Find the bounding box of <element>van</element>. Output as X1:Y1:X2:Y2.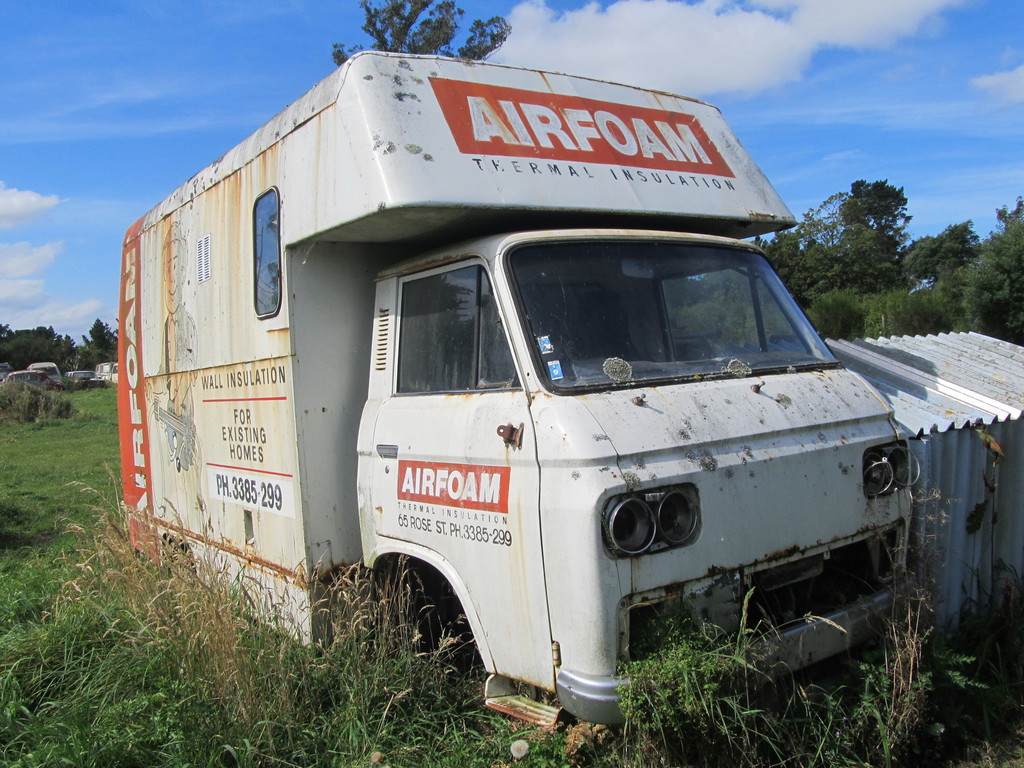
118:47:924:743.
